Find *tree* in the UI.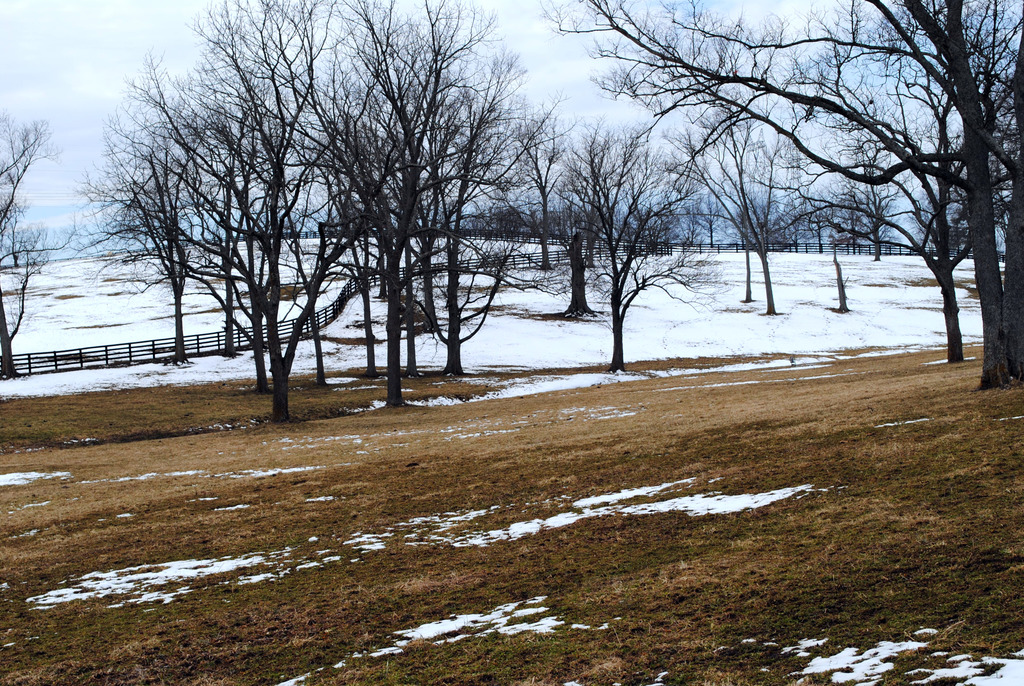
UI element at box(659, 99, 808, 313).
